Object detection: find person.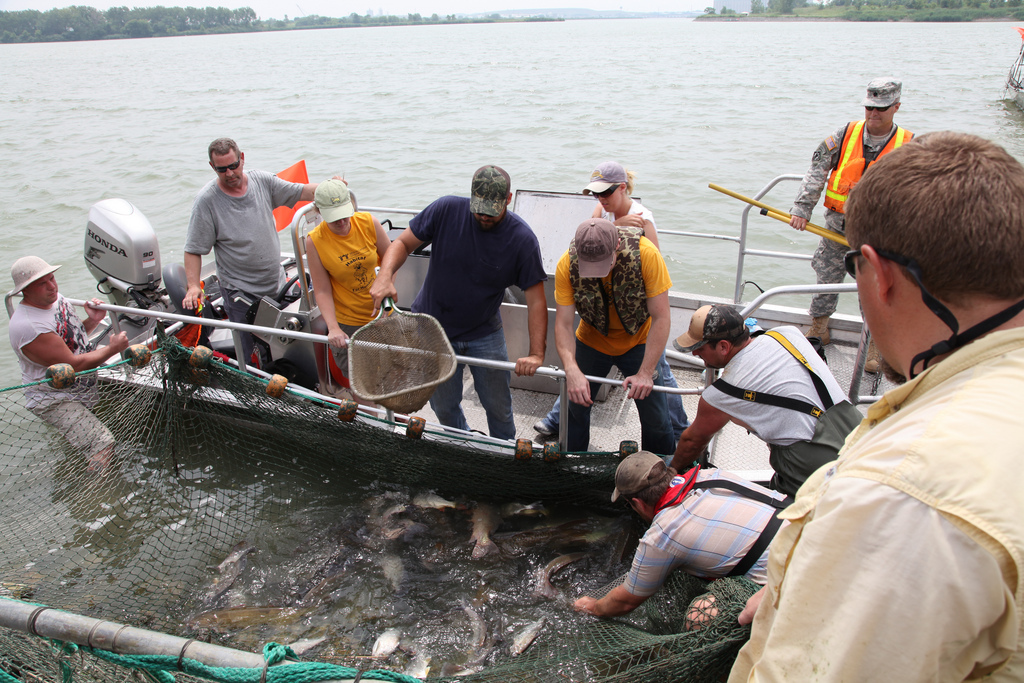
x1=7 y1=256 x2=130 y2=472.
